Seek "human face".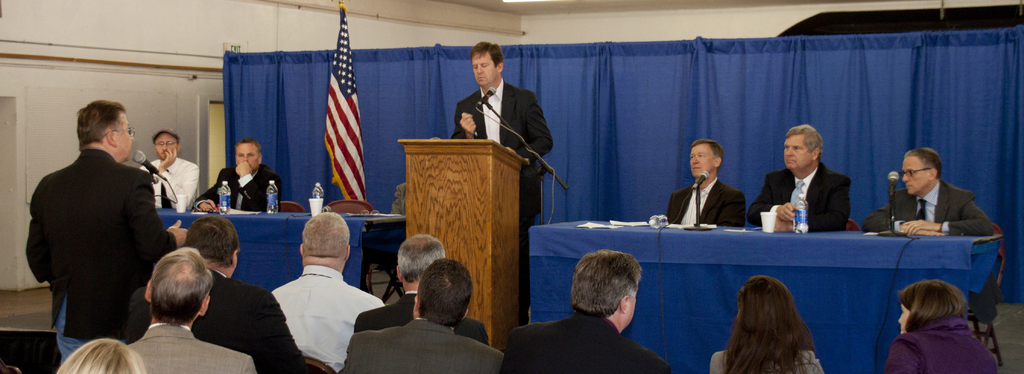
[left=685, top=141, right=722, bottom=182].
